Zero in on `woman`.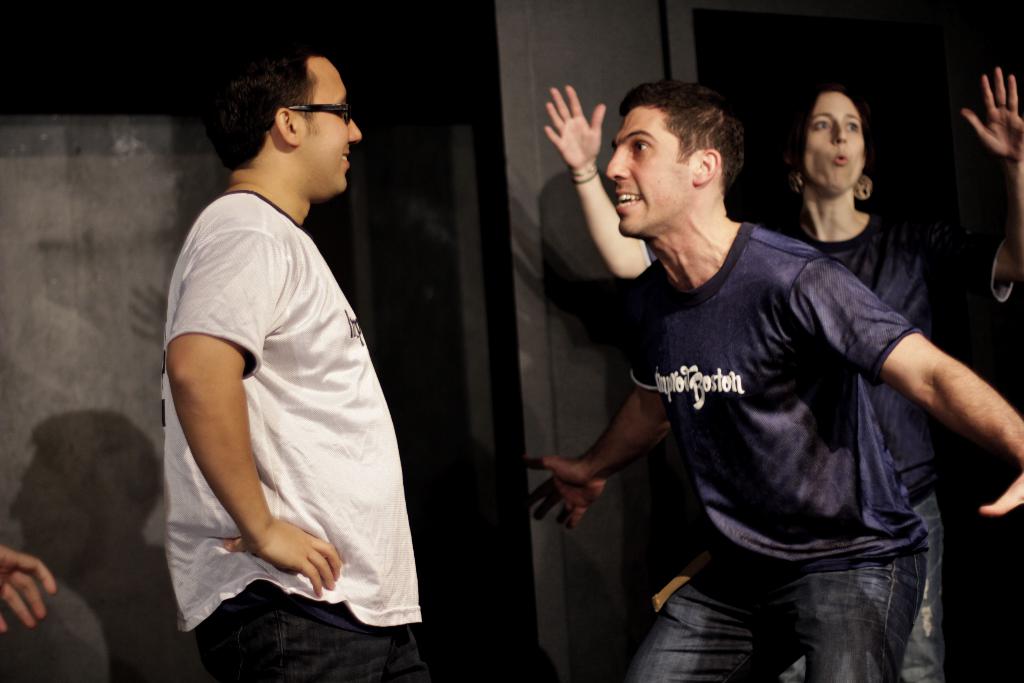
Zeroed in: Rect(490, 47, 997, 680).
